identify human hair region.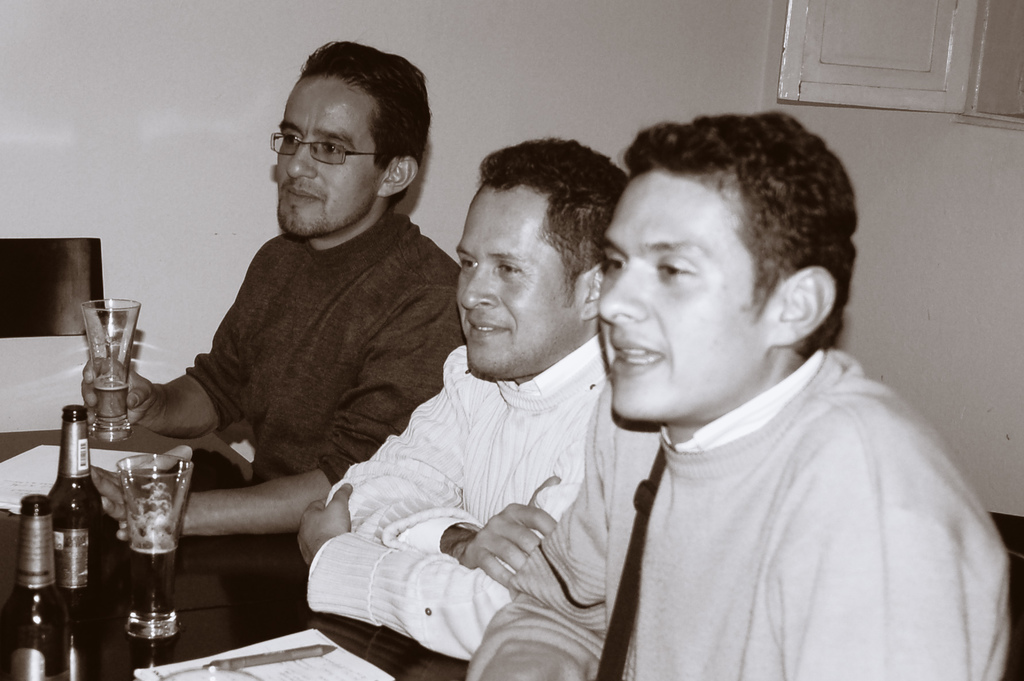
Region: crop(305, 37, 434, 208).
